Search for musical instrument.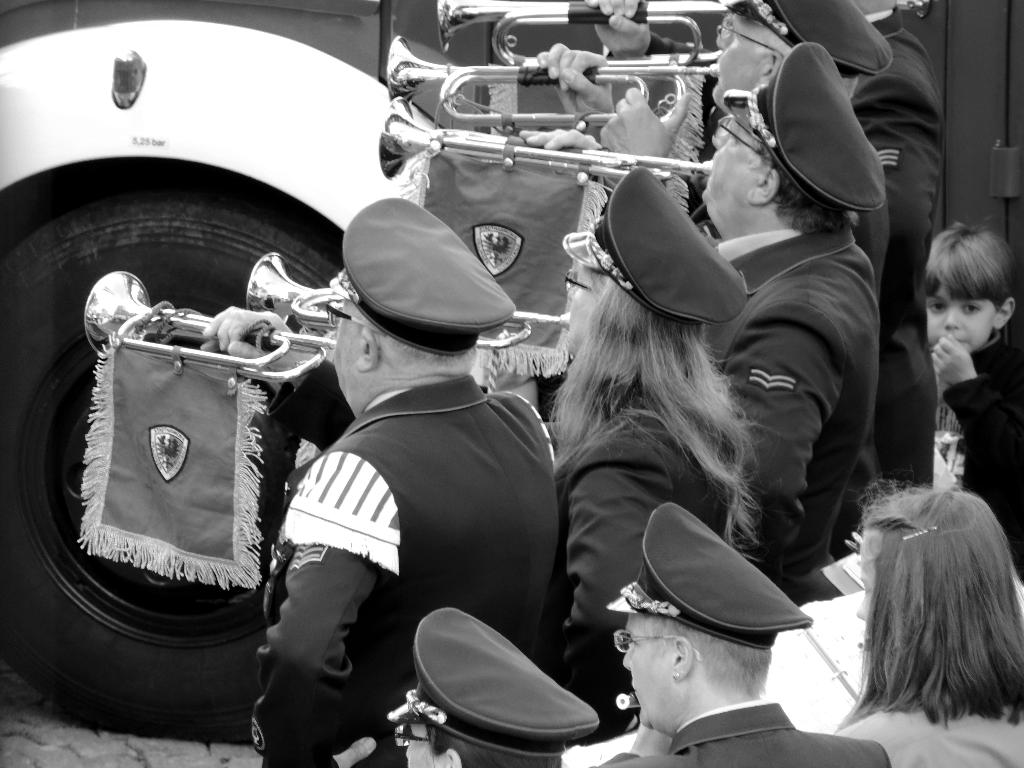
Found at 81, 270, 332, 380.
